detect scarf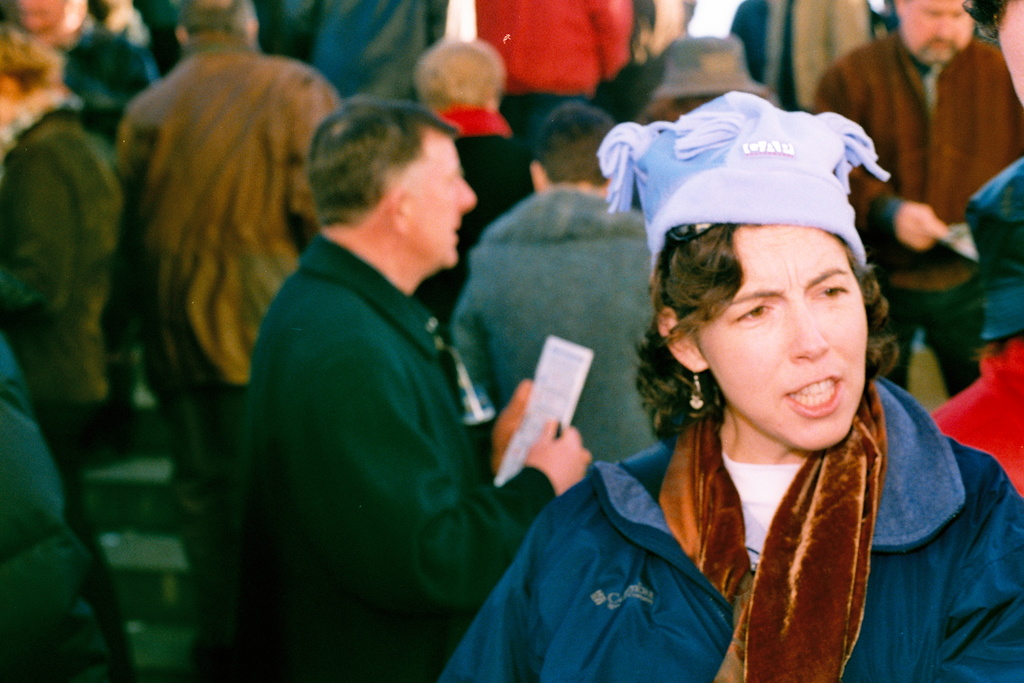
Rect(470, 0, 627, 97)
